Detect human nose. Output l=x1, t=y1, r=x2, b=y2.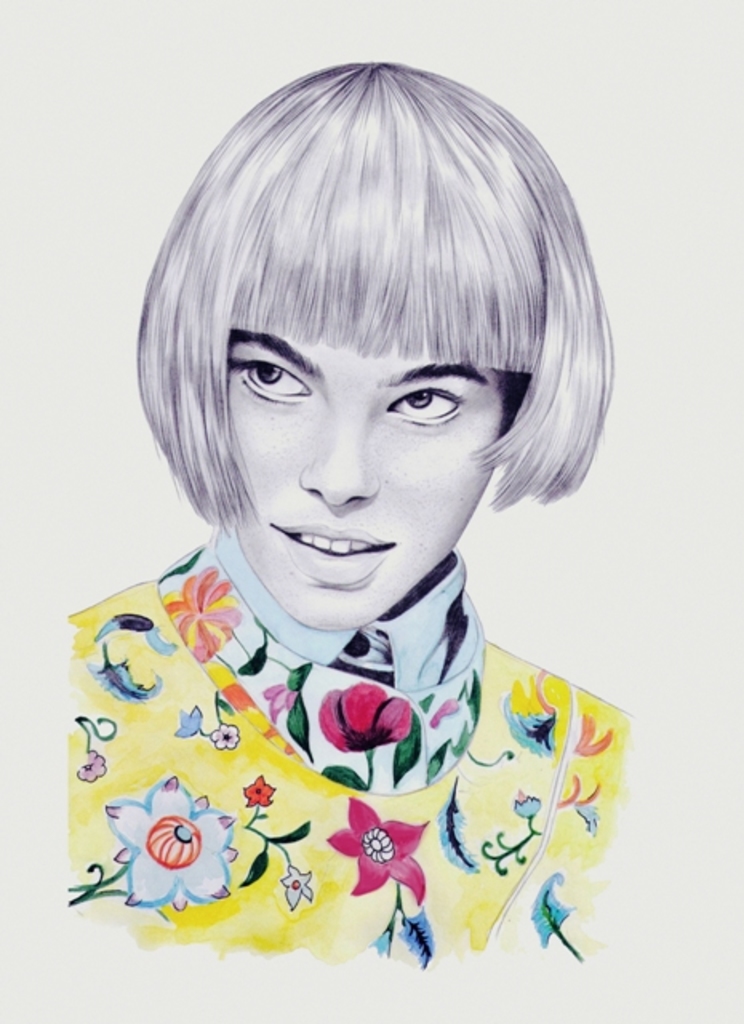
l=299, t=406, r=381, b=506.
